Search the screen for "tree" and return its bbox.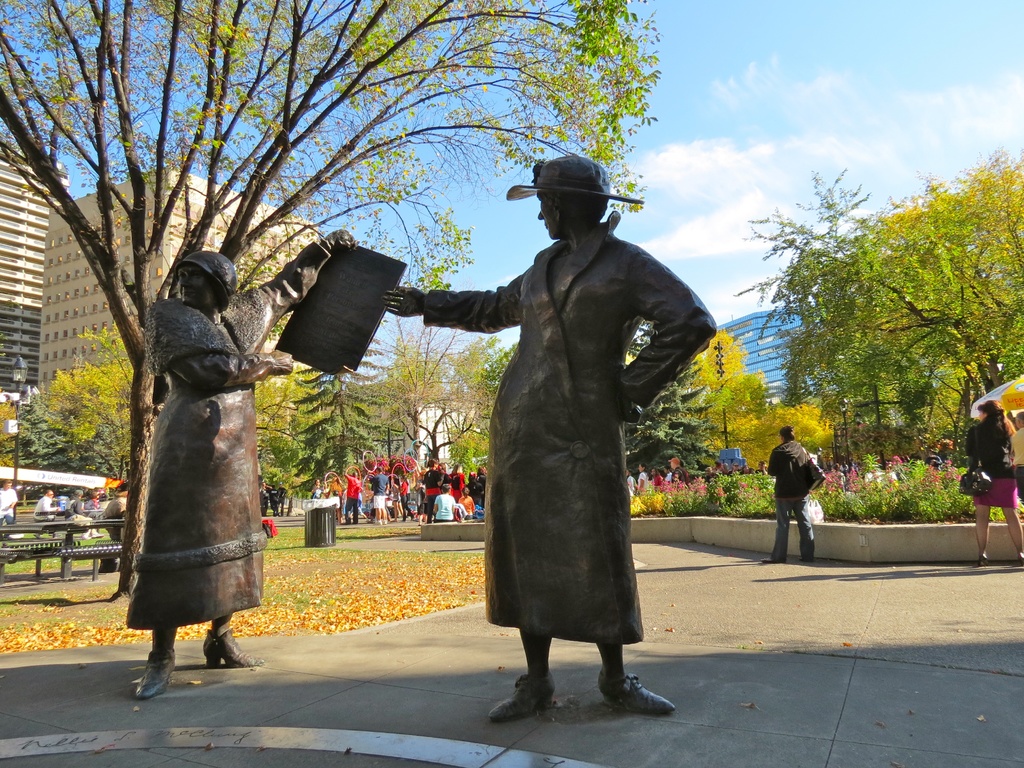
Found: detection(241, 220, 319, 513).
